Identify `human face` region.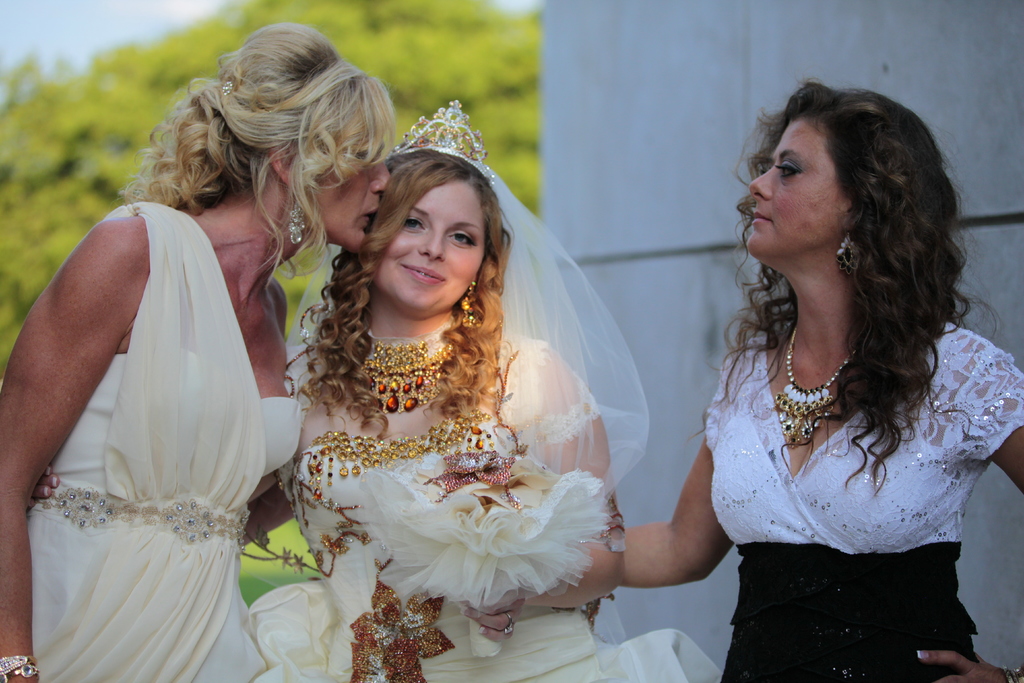
Region: x1=378, y1=181, x2=483, y2=312.
